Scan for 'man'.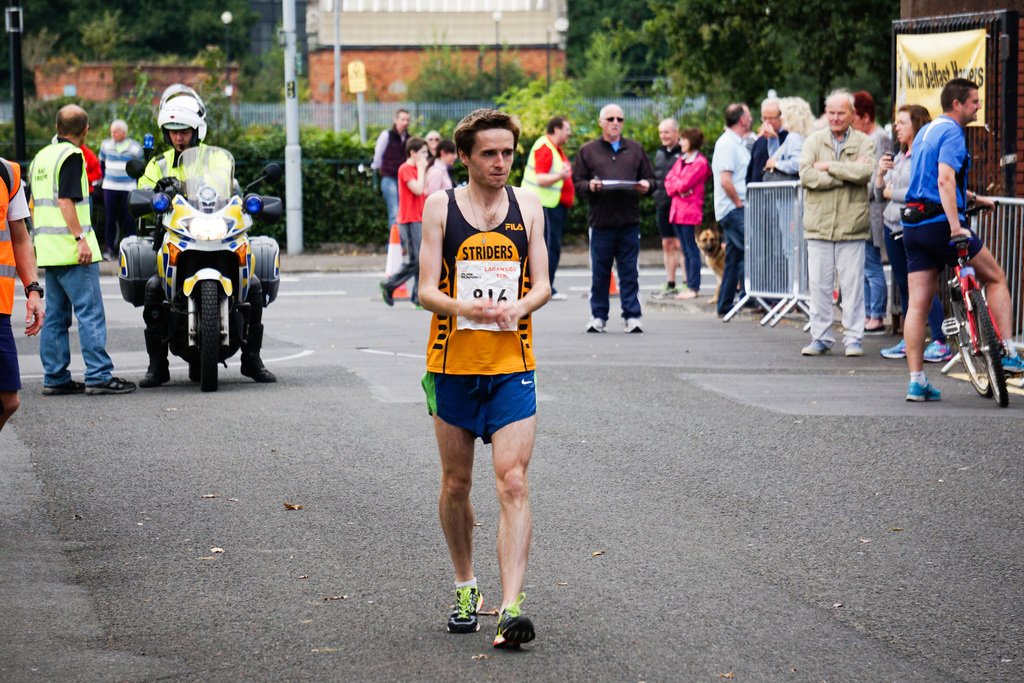
Scan result: 13:96:107:407.
